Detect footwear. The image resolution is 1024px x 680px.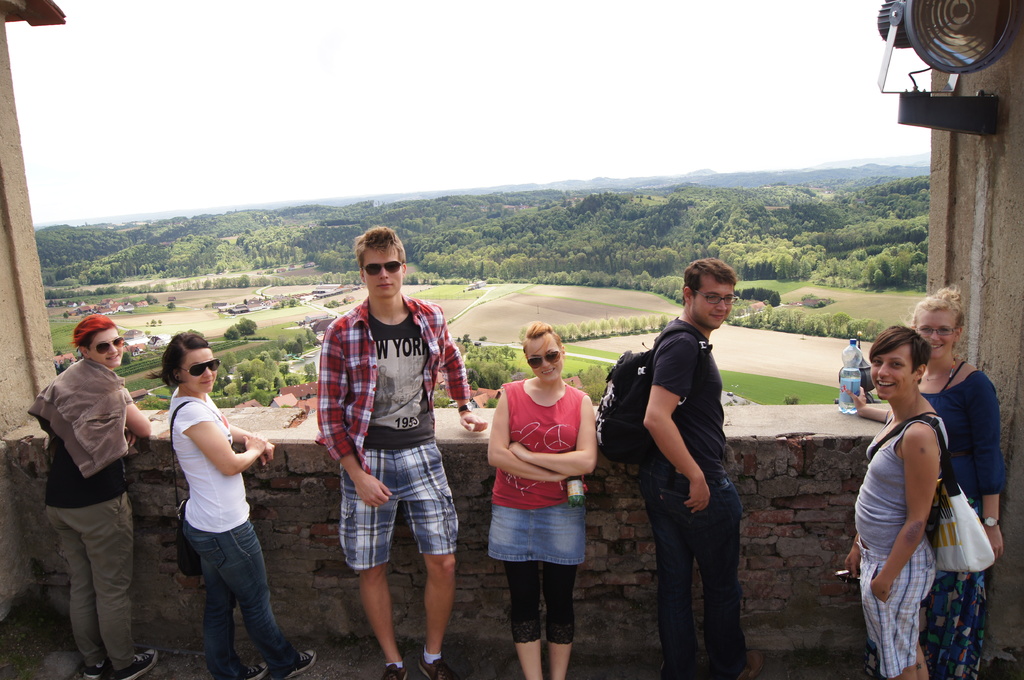
{"left": 273, "top": 639, "right": 321, "bottom": 679}.
